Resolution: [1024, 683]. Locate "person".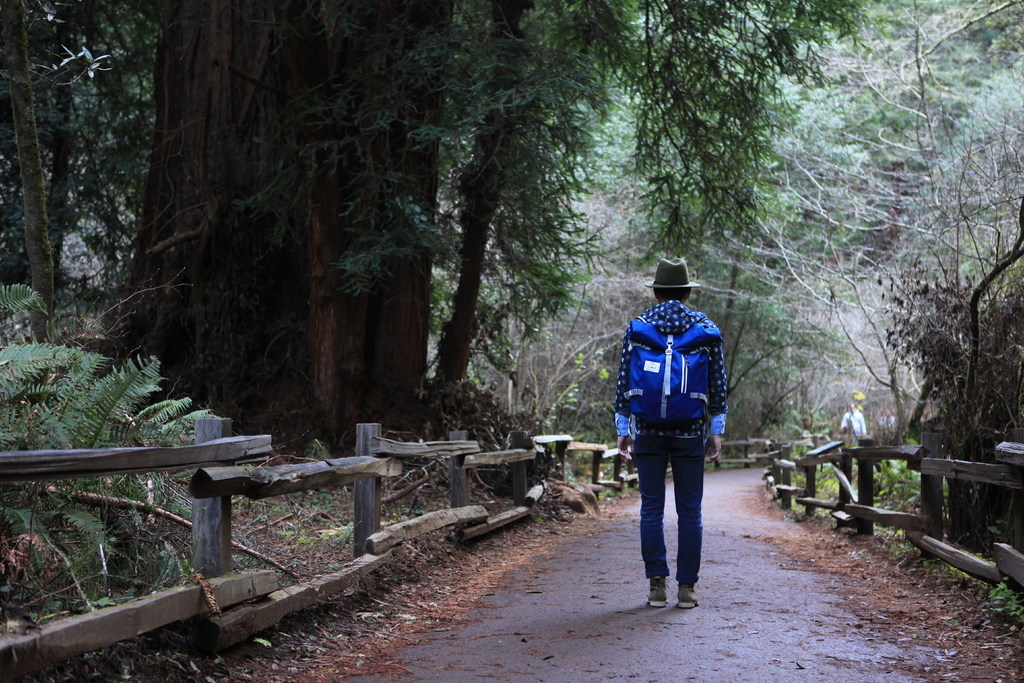
region(837, 402, 869, 448).
